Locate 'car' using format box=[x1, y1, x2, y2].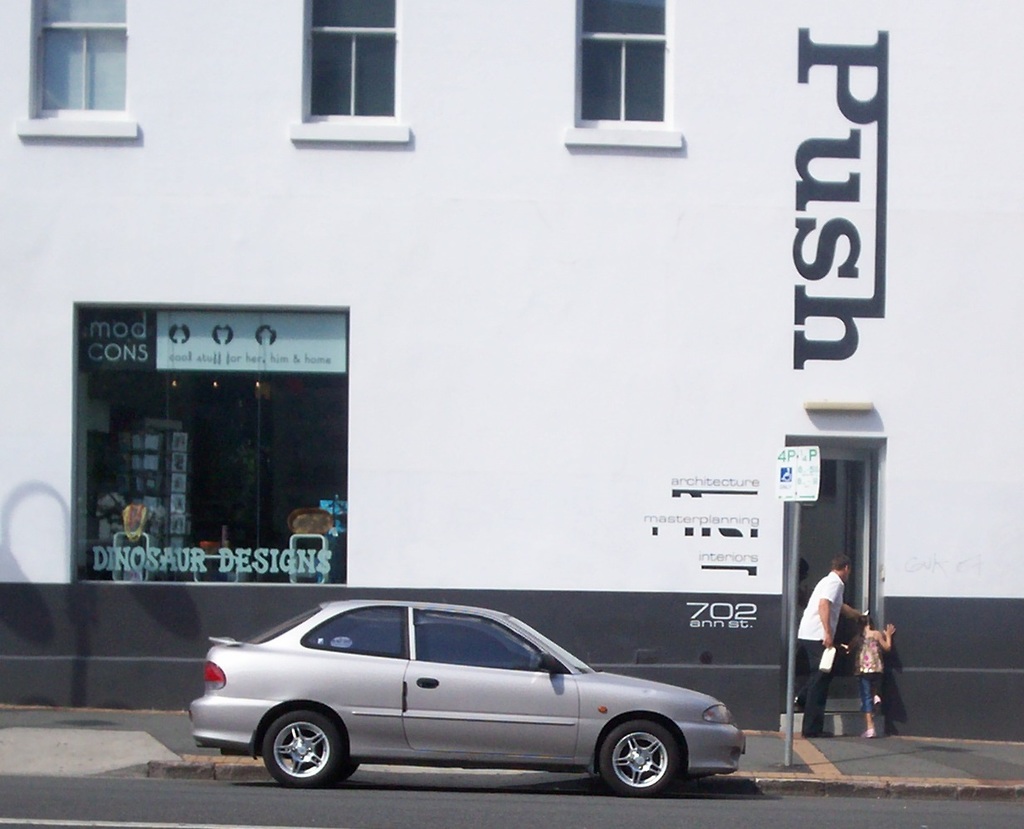
box=[188, 599, 746, 797].
